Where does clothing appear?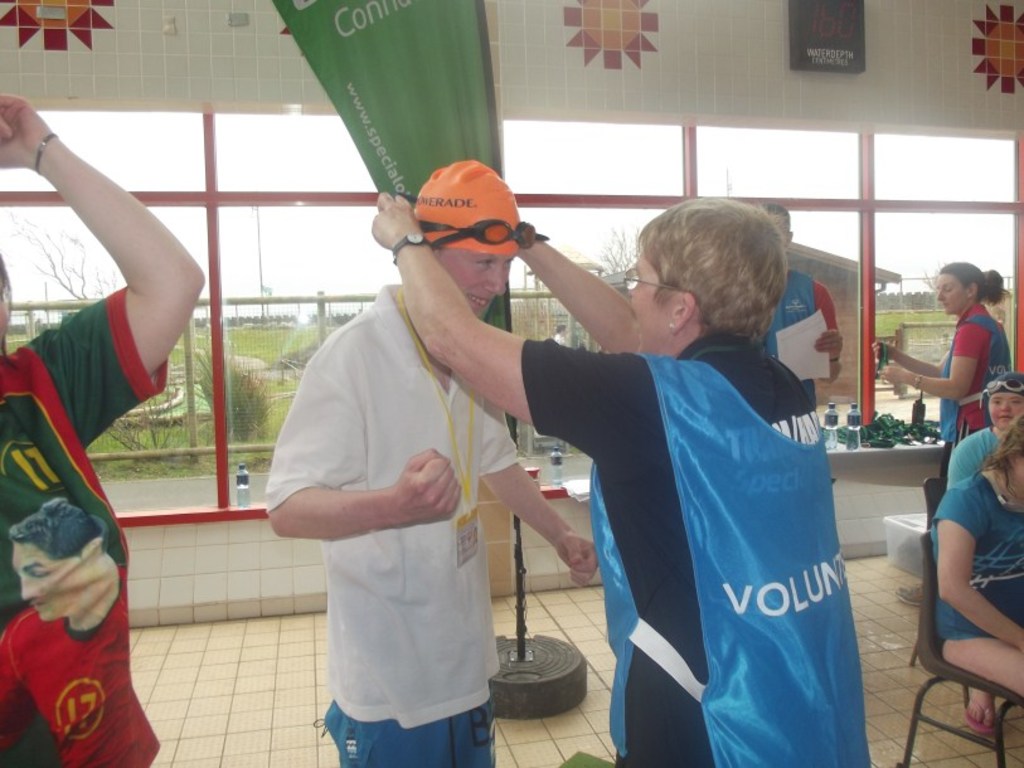
Appears at (left=0, top=564, right=160, bottom=767).
